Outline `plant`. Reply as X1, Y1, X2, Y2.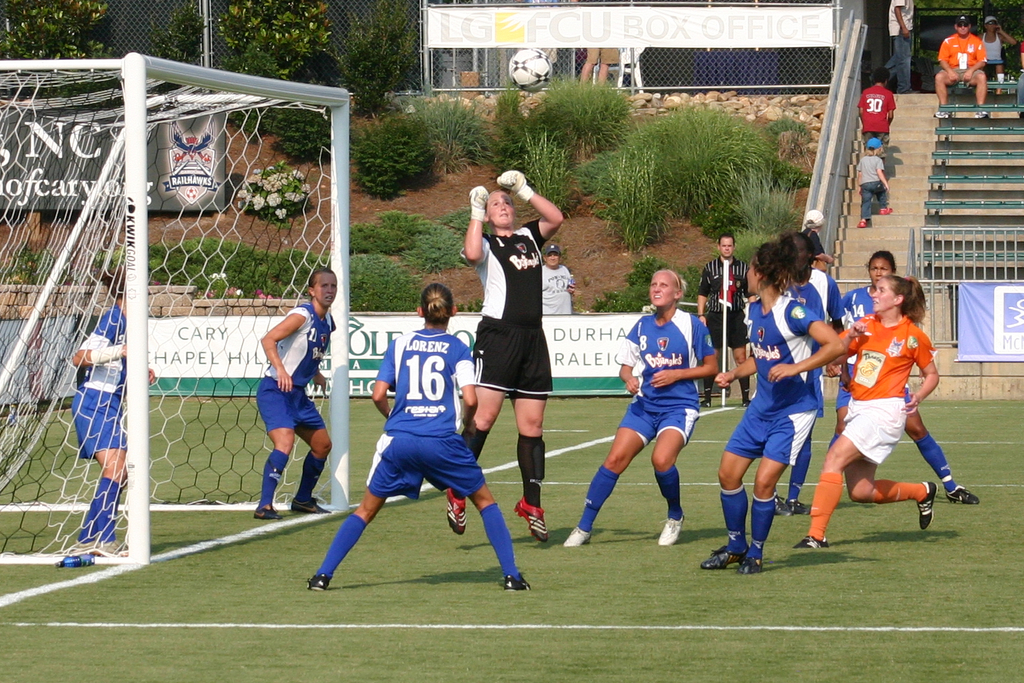
218, 0, 331, 69.
